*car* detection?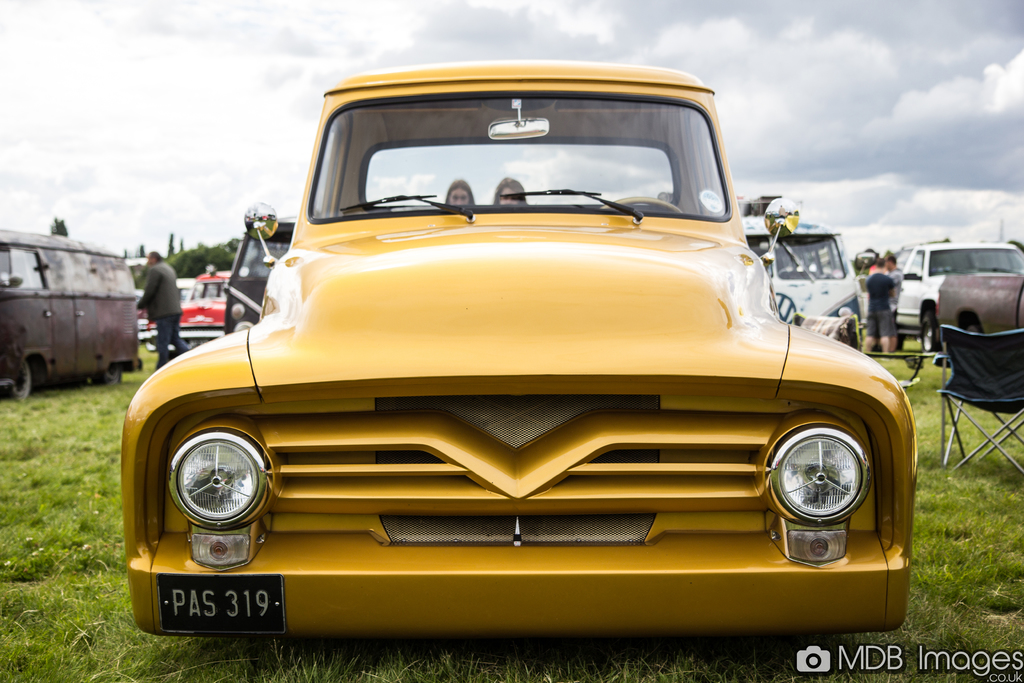
locate(125, 62, 911, 639)
